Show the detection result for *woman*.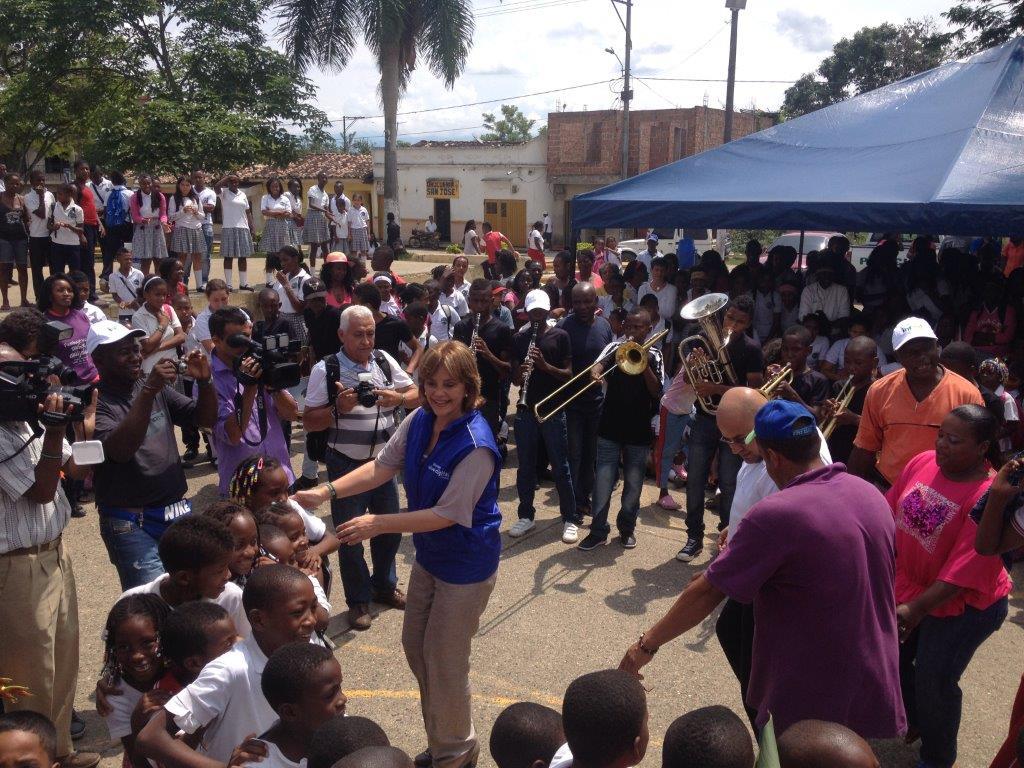
bbox=(457, 217, 481, 258).
